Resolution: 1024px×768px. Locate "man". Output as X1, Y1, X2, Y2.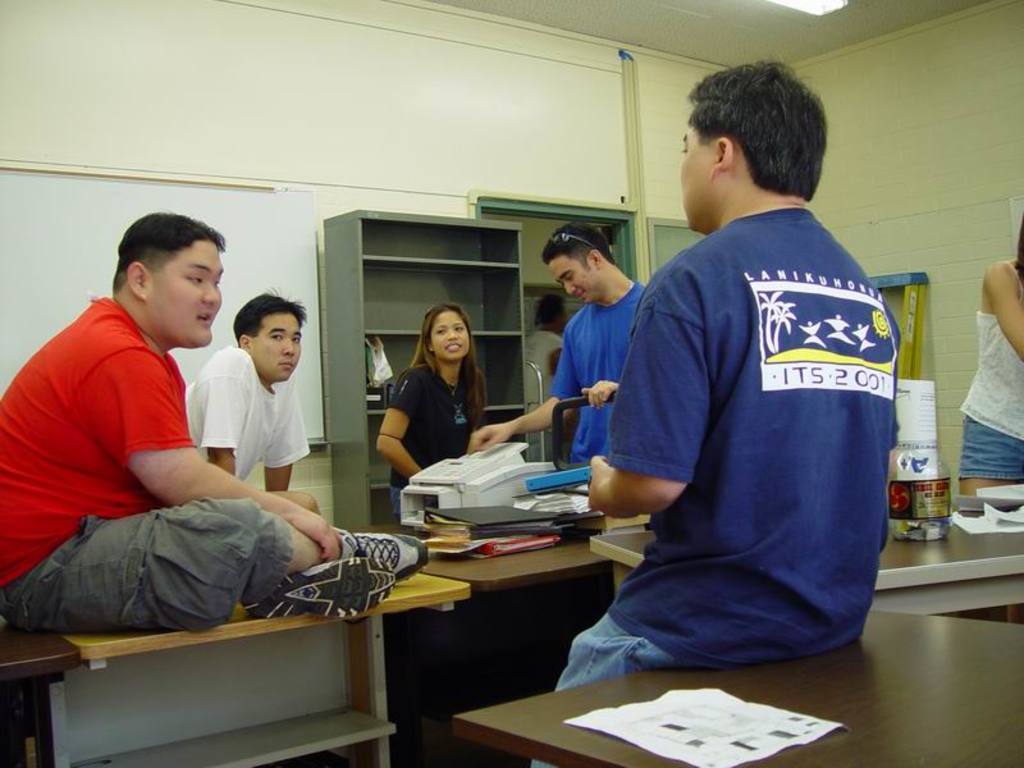
15, 215, 324, 682.
